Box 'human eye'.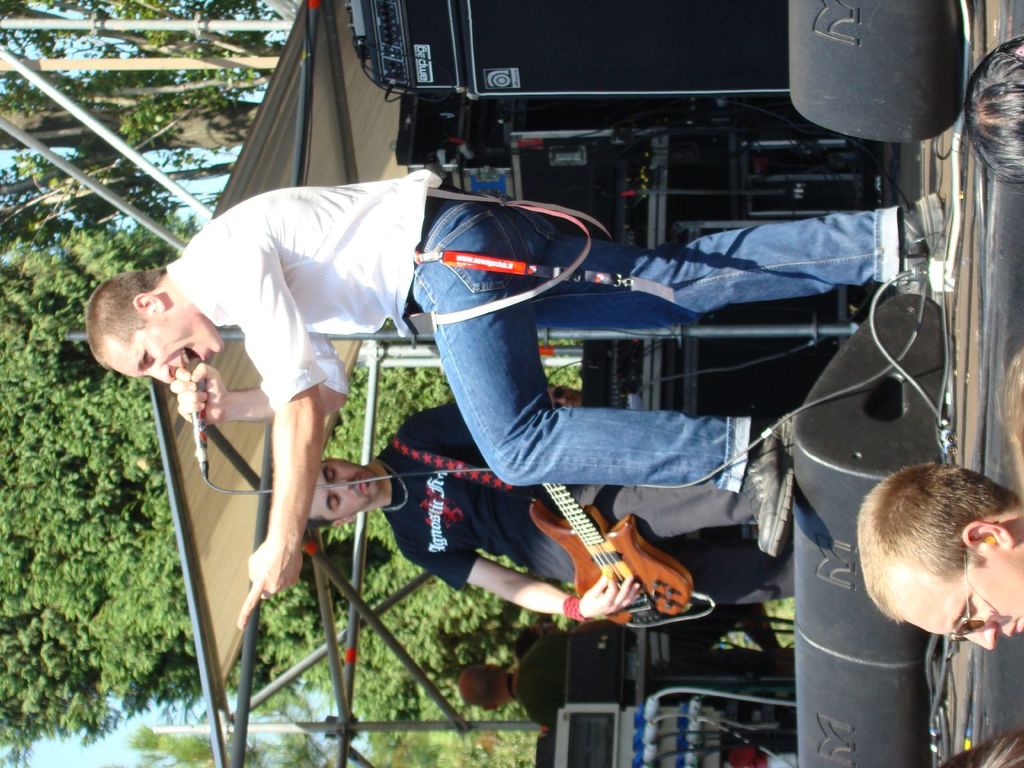
bbox=(141, 352, 152, 367).
